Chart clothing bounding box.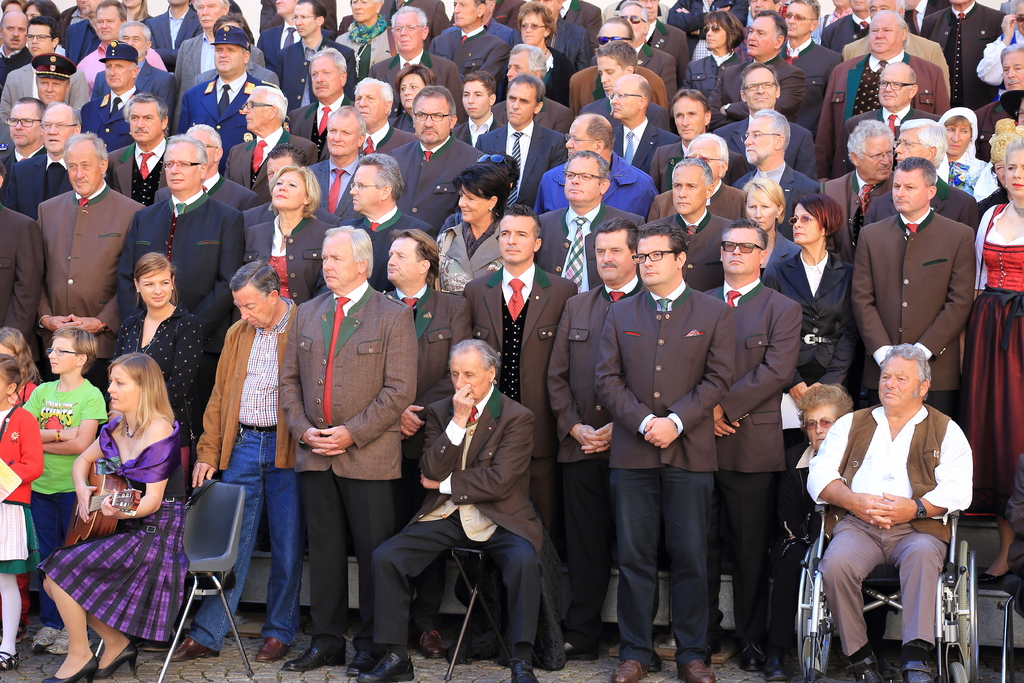
Charted: region(772, 437, 824, 659).
